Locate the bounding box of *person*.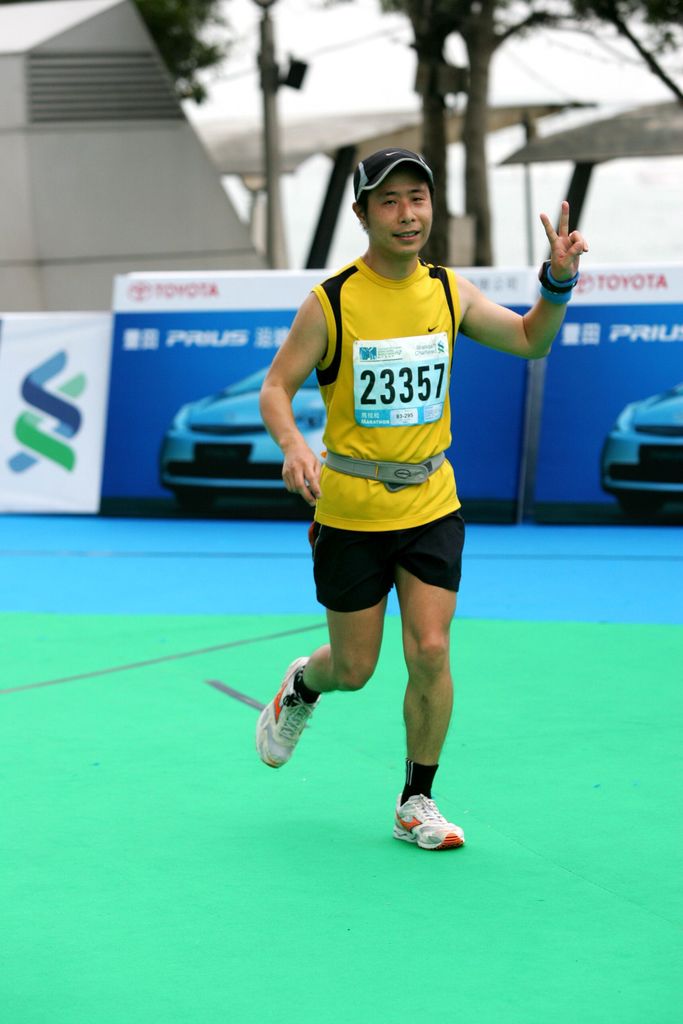
Bounding box: <box>251,144,595,849</box>.
